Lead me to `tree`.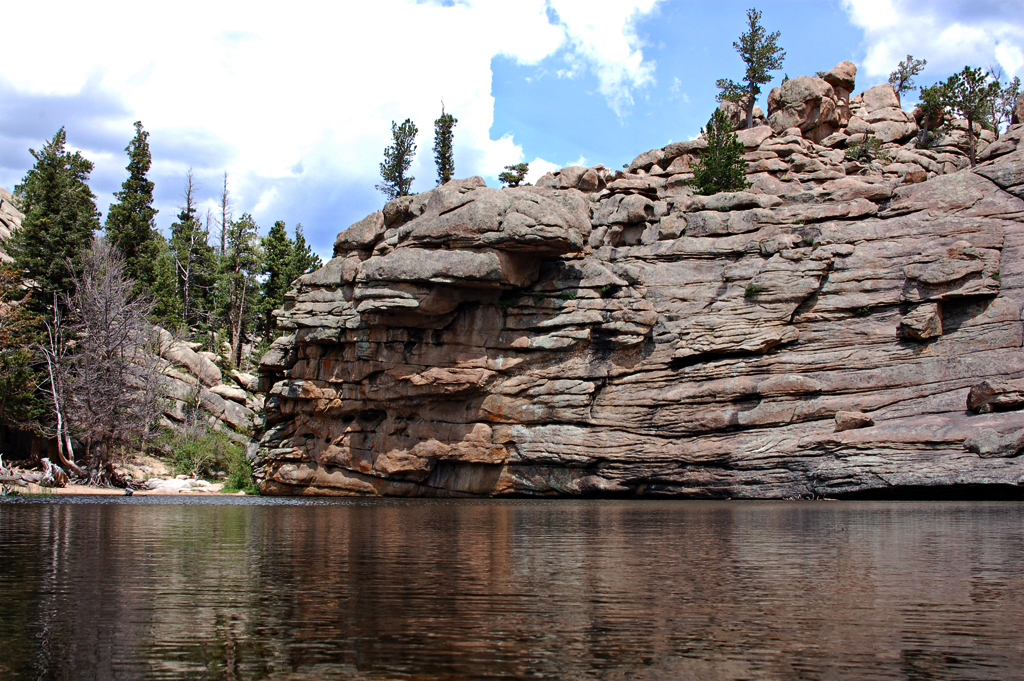
Lead to {"left": 686, "top": 105, "right": 748, "bottom": 190}.
